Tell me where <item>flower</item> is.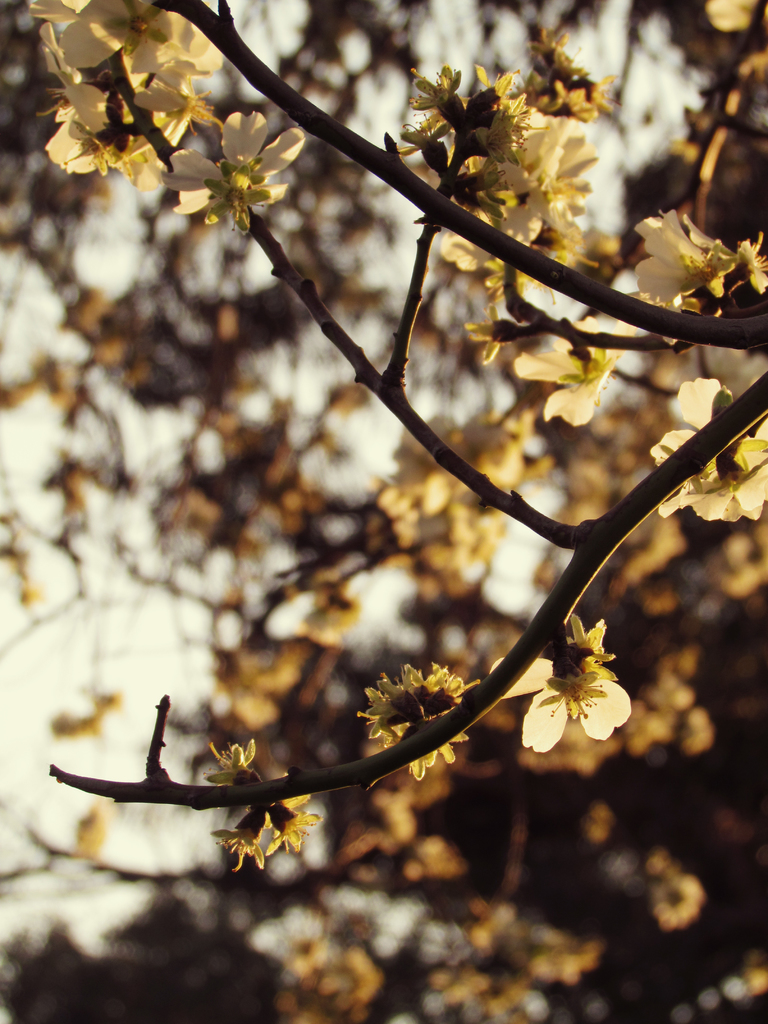
<item>flower</item> is at box=[19, 0, 233, 175].
